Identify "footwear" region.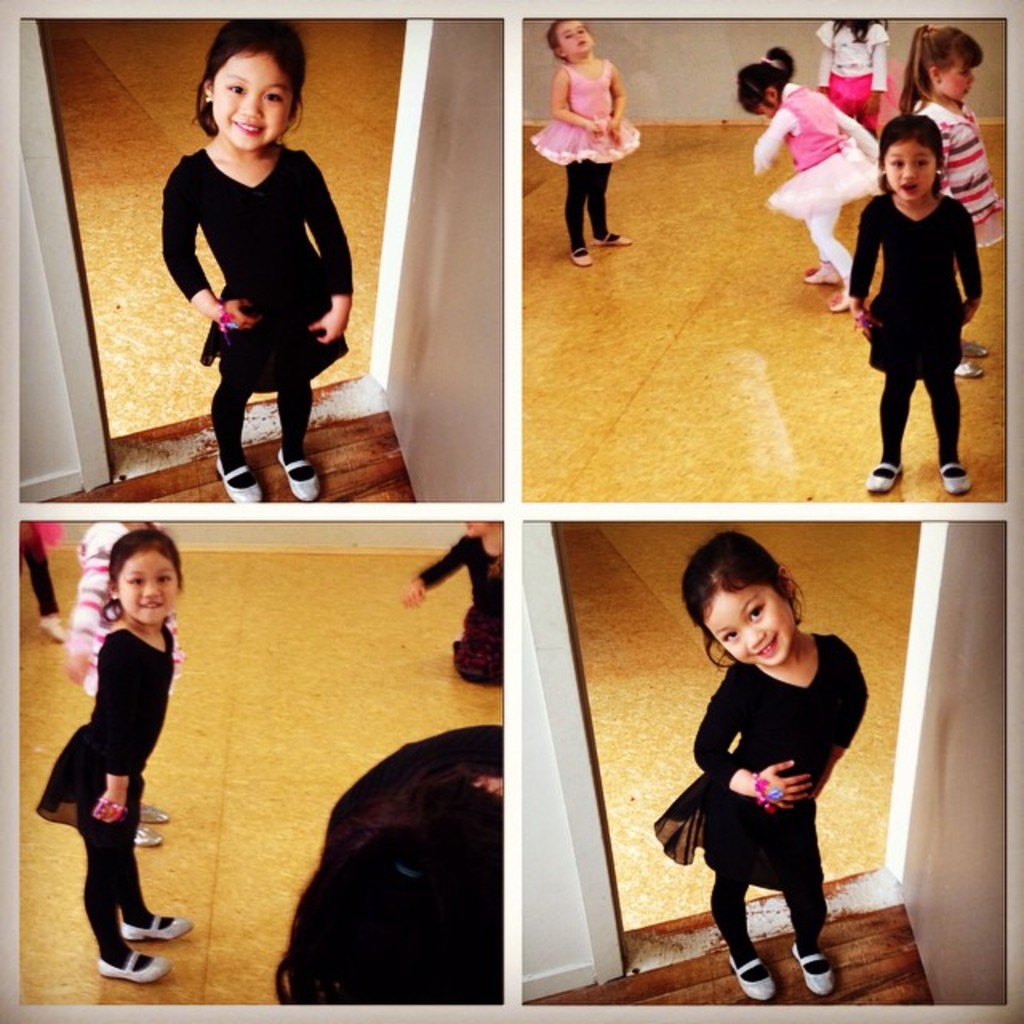
Region: detection(789, 934, 842, 1000).
